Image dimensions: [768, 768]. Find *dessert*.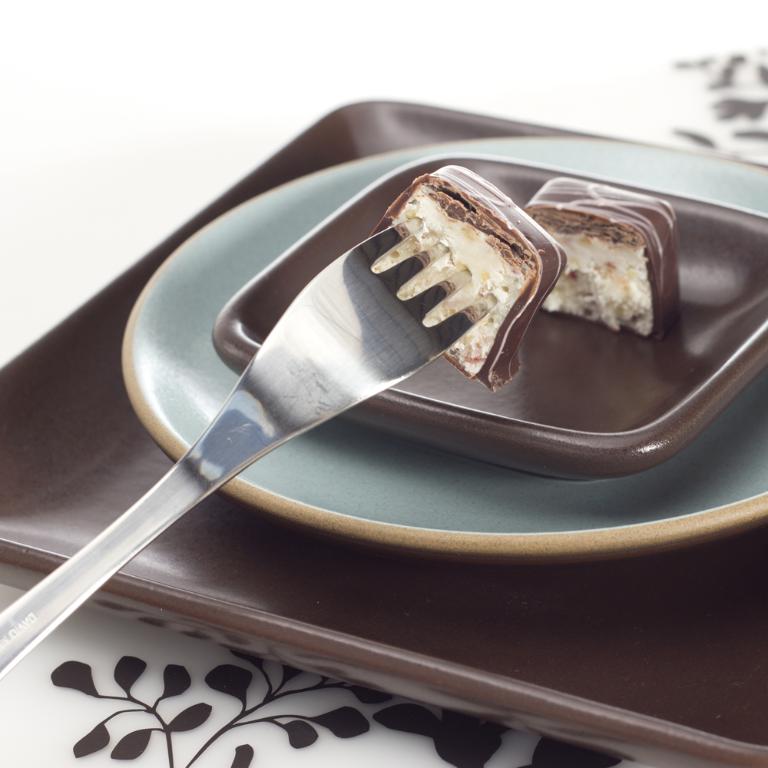
bbox(380, 163, 565, 389).
